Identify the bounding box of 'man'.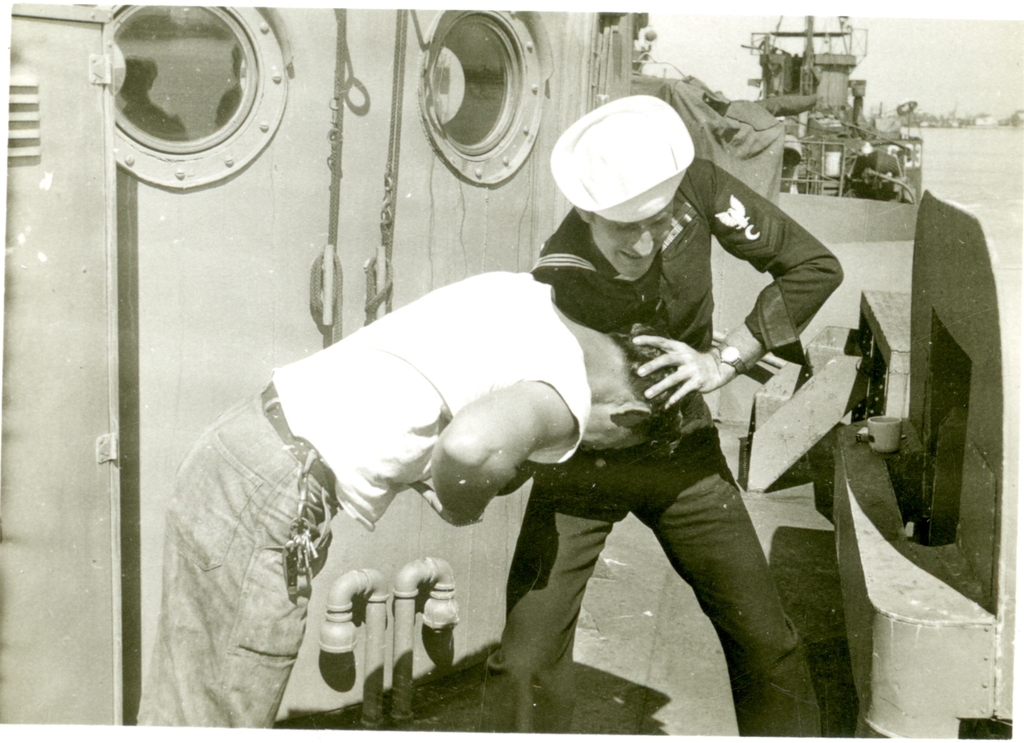
<bbox>132, 269, 697, 741</bbox>.
